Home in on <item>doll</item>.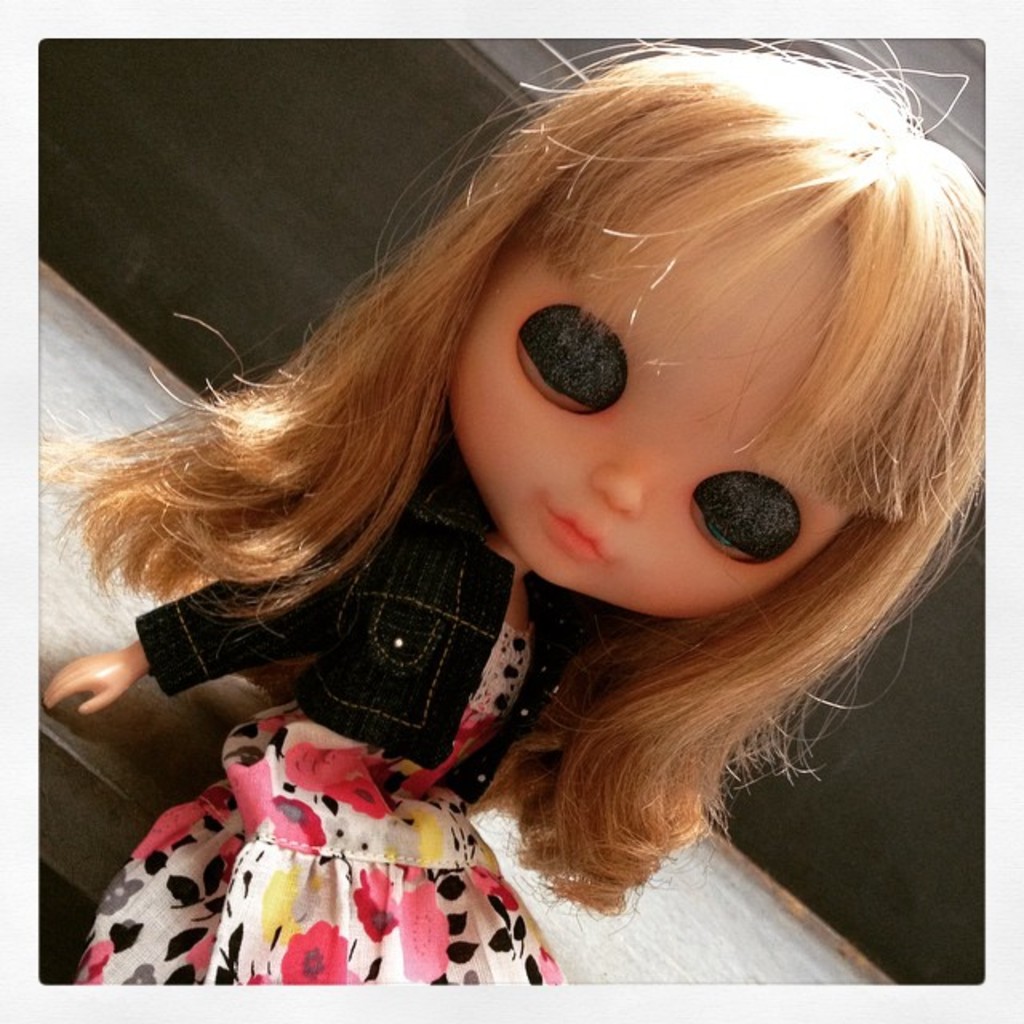
Homed in at 70:22:1021:1010.
